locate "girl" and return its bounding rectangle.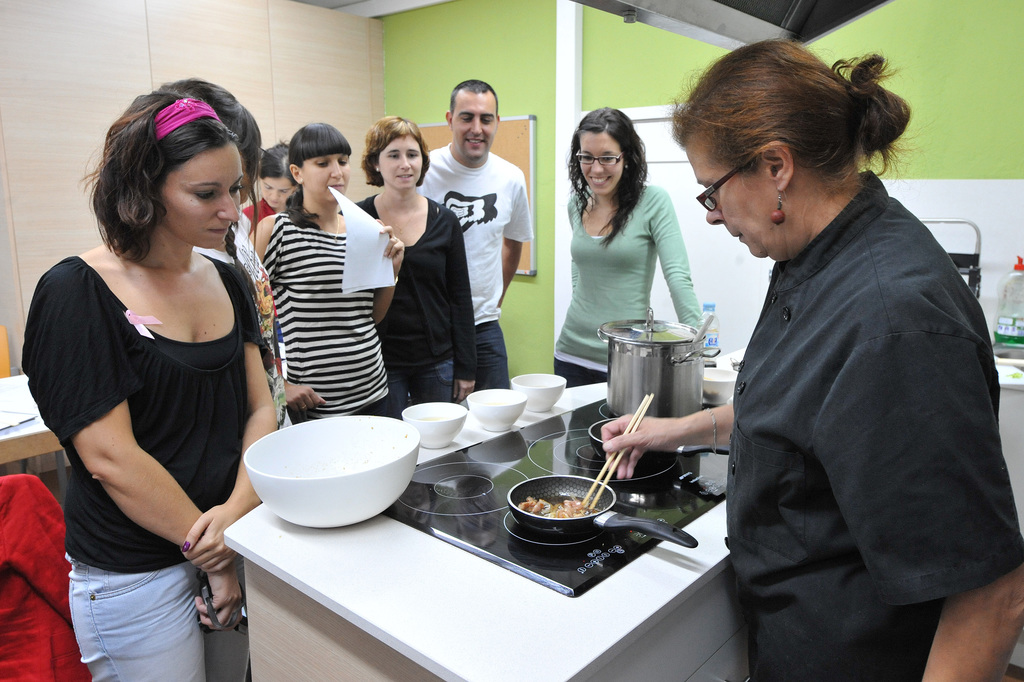
rect(554, 113, 700, 383).
